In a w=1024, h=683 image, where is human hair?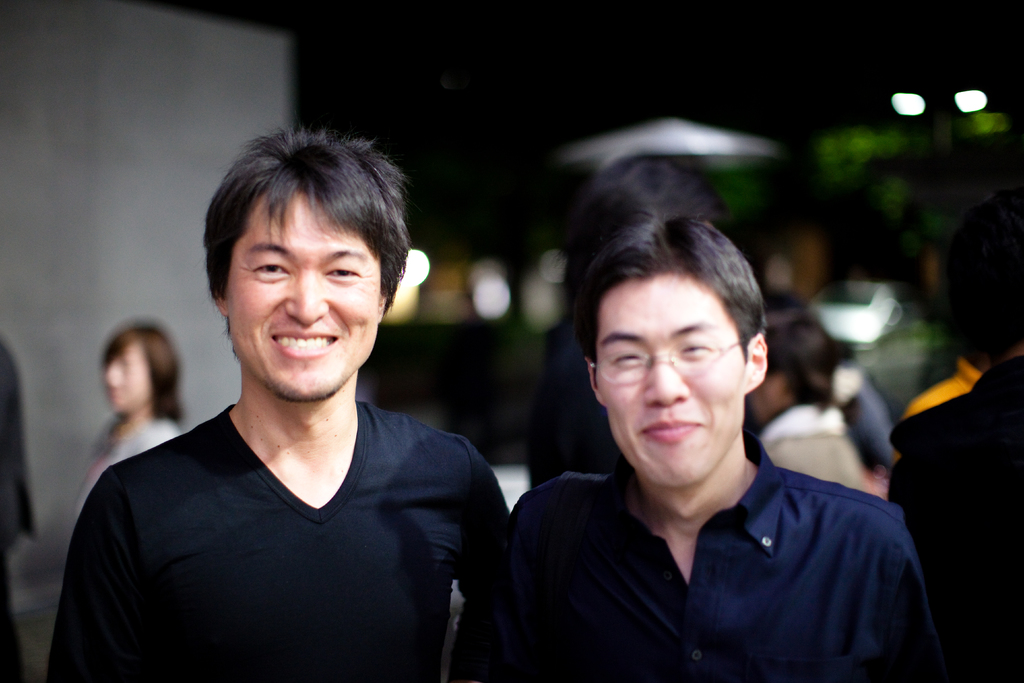
l=942, t=194, r=1023, b=378.
